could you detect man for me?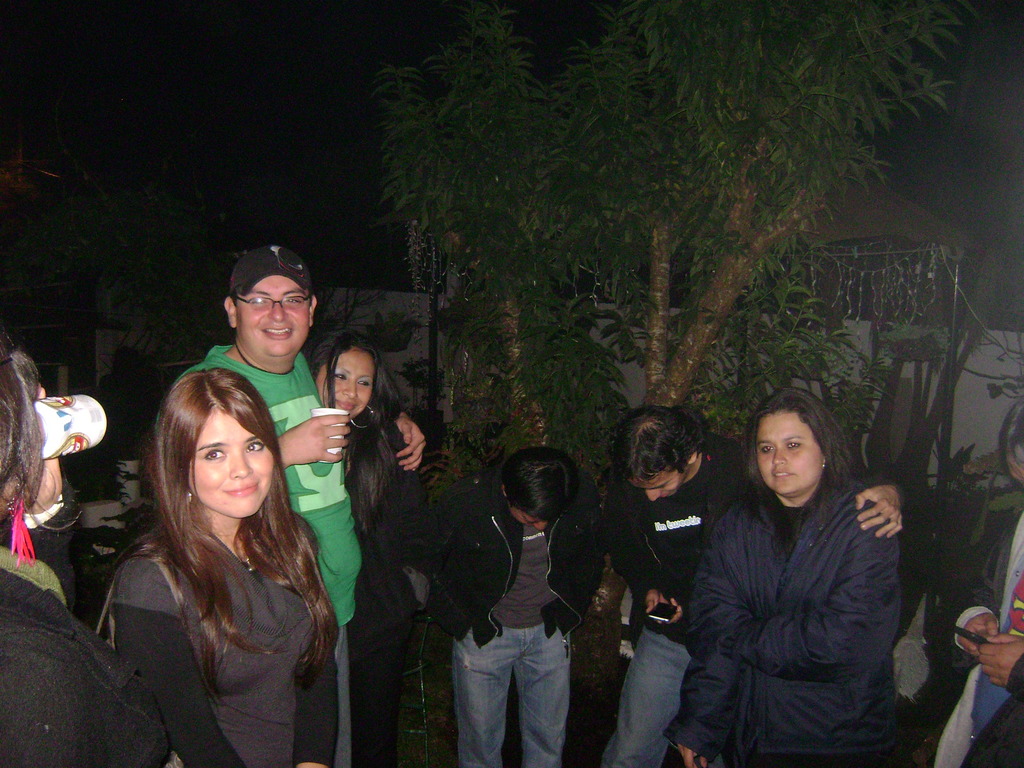
Detection result: [x1=605, y1=409, x2=906, y2=767].
